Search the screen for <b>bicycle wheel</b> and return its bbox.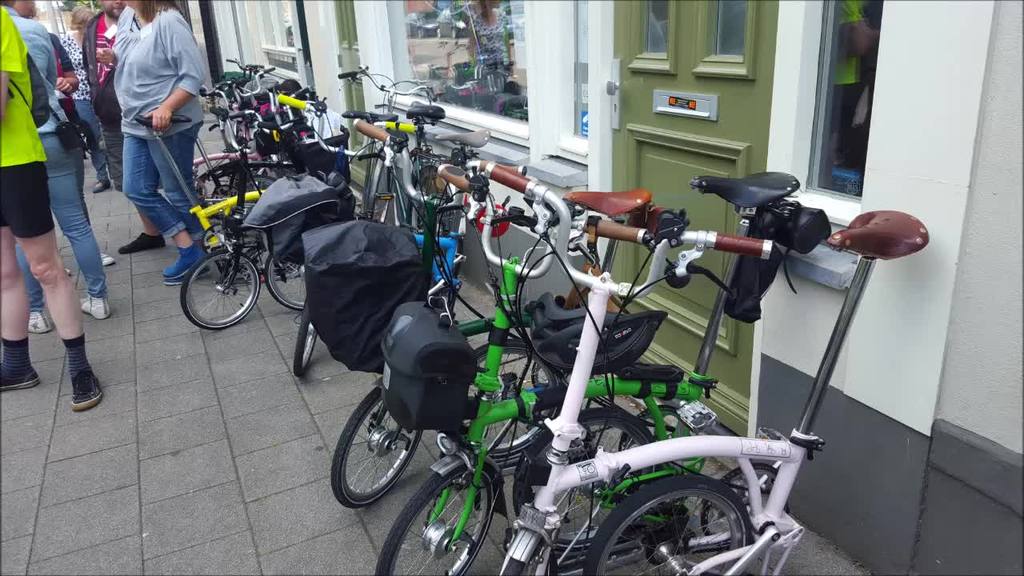
Found: <box>266,256,307,309</box>.
